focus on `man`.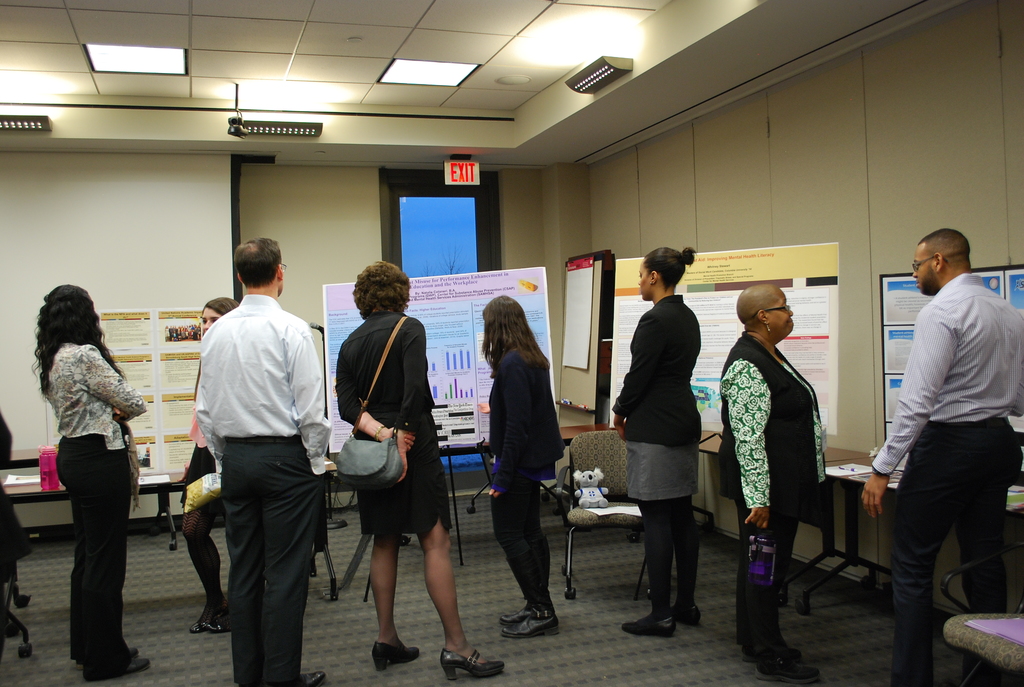
Focused at l=178, t=239, r=332, b=669.
